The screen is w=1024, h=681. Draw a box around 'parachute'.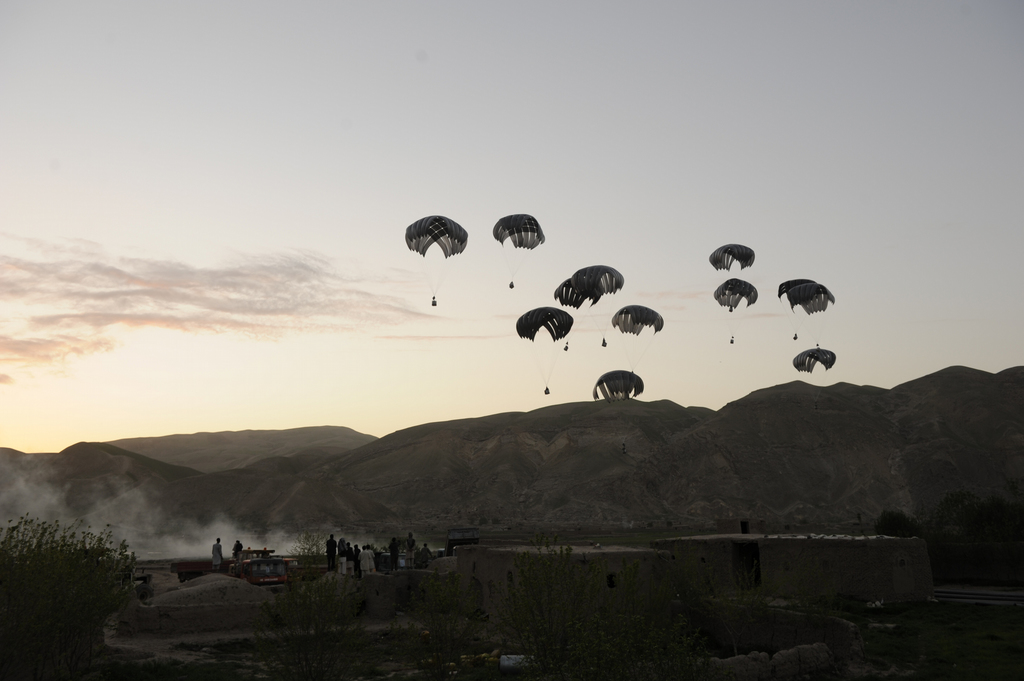
select_region(514, 307, 573, 396).
